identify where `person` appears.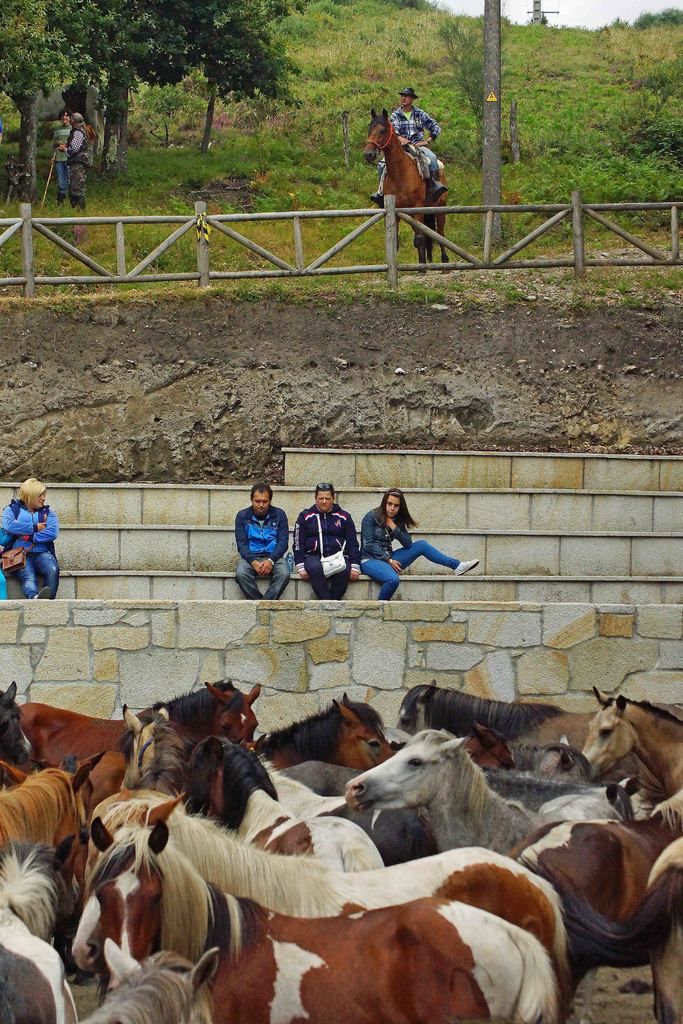
Appears at region(1, 573, 12, 603).
